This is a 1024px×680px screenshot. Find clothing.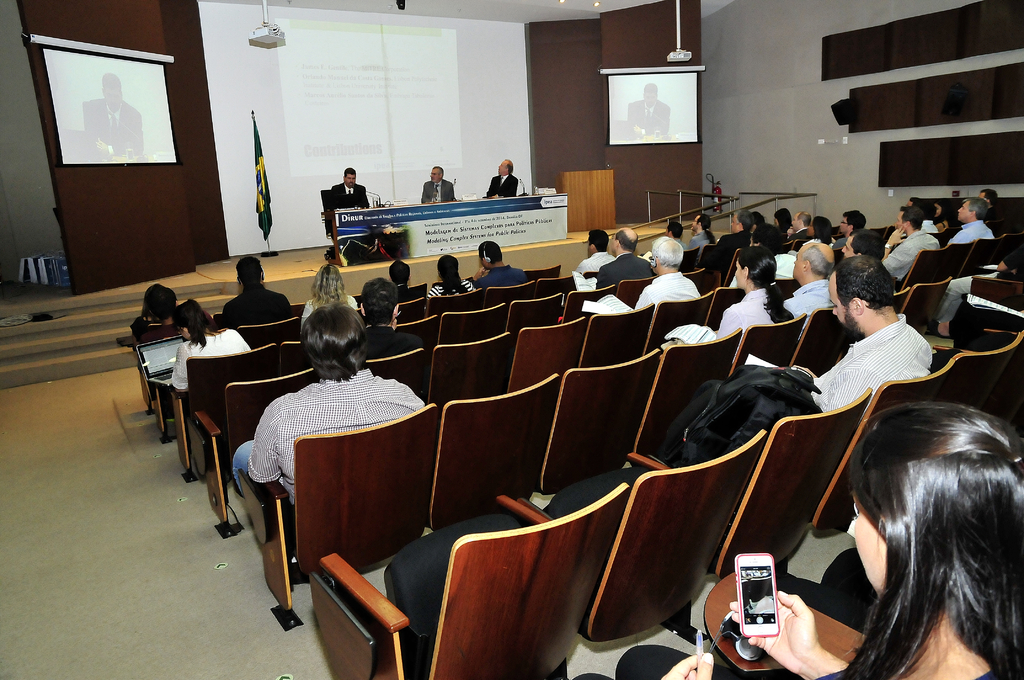
Bounding box: [325, 178, 366, 238].
